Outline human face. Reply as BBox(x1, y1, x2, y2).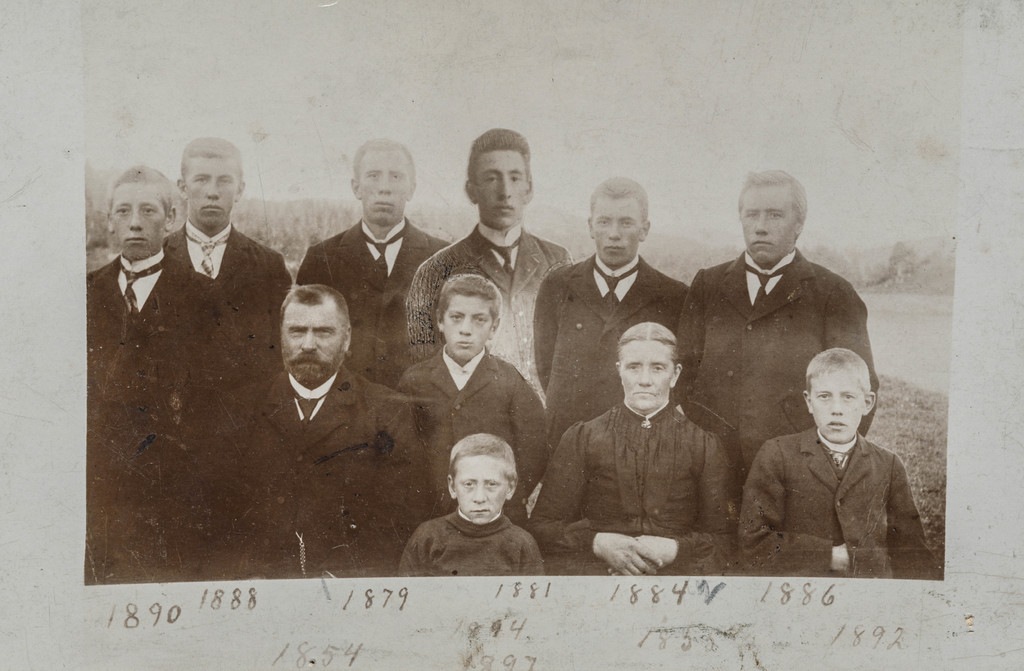
BBox(187, 156, 239, 227).
